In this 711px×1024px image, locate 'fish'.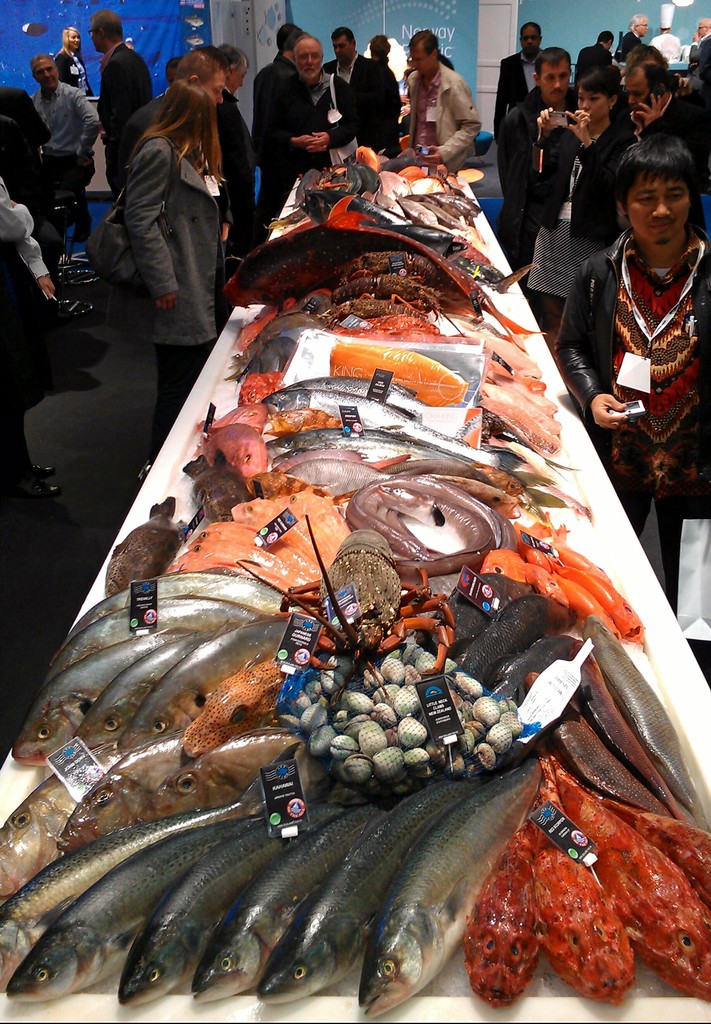
Bounding box: [x1=427, y1=567, x2=530, y2=659].
